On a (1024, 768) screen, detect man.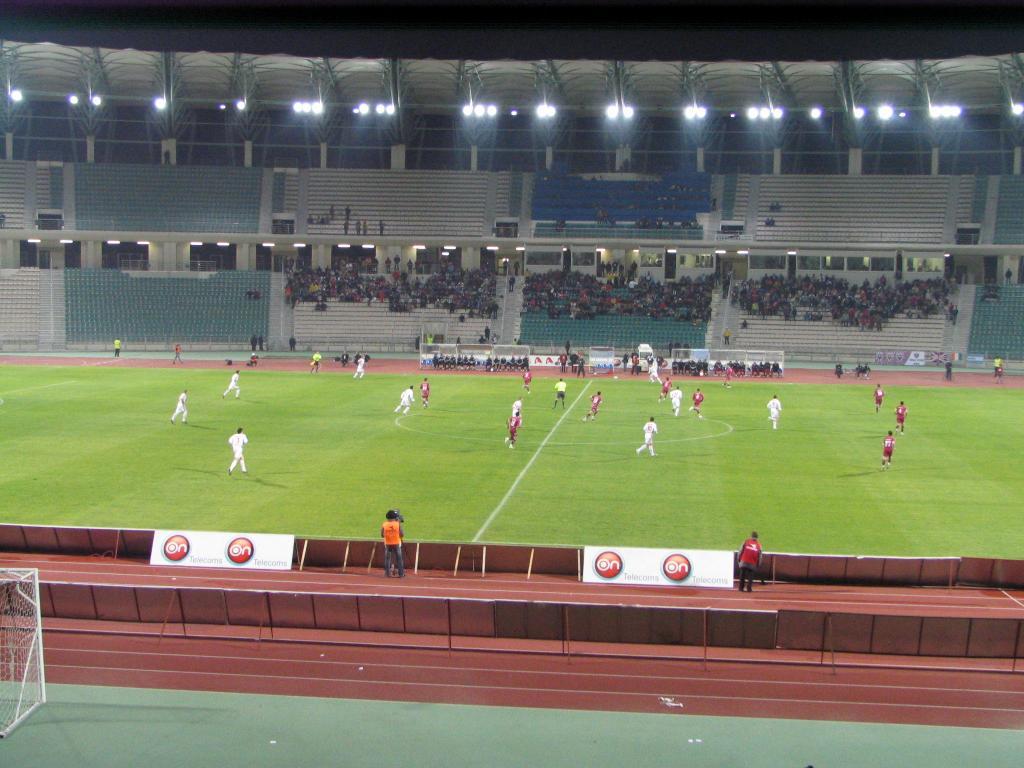
rect(855, 362, 861, 377).
